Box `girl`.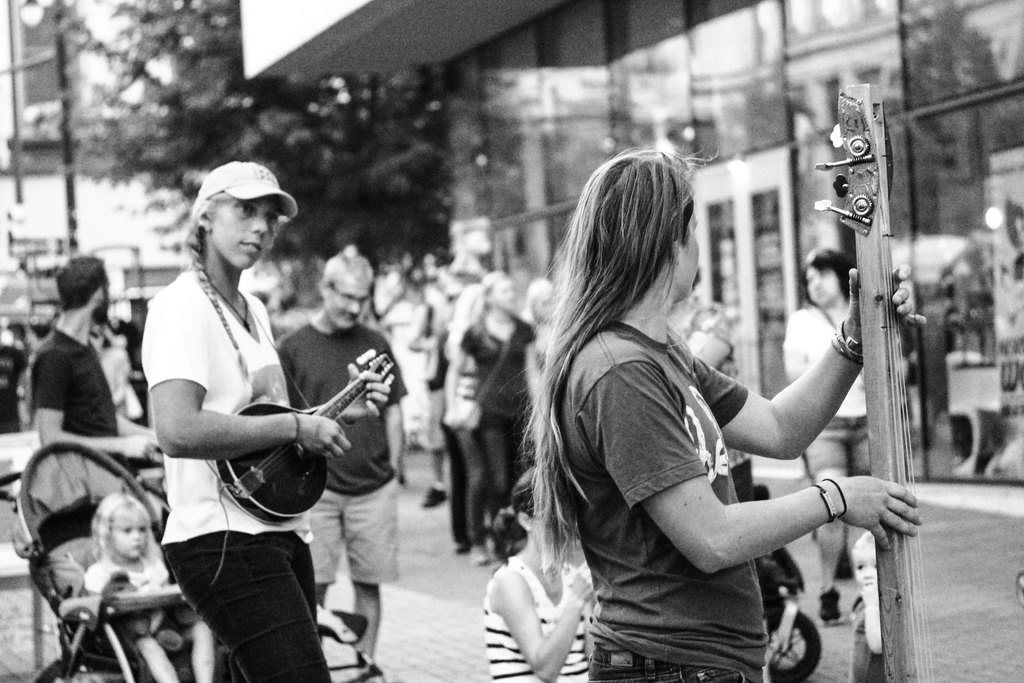
(444, 258, 543, 570).
